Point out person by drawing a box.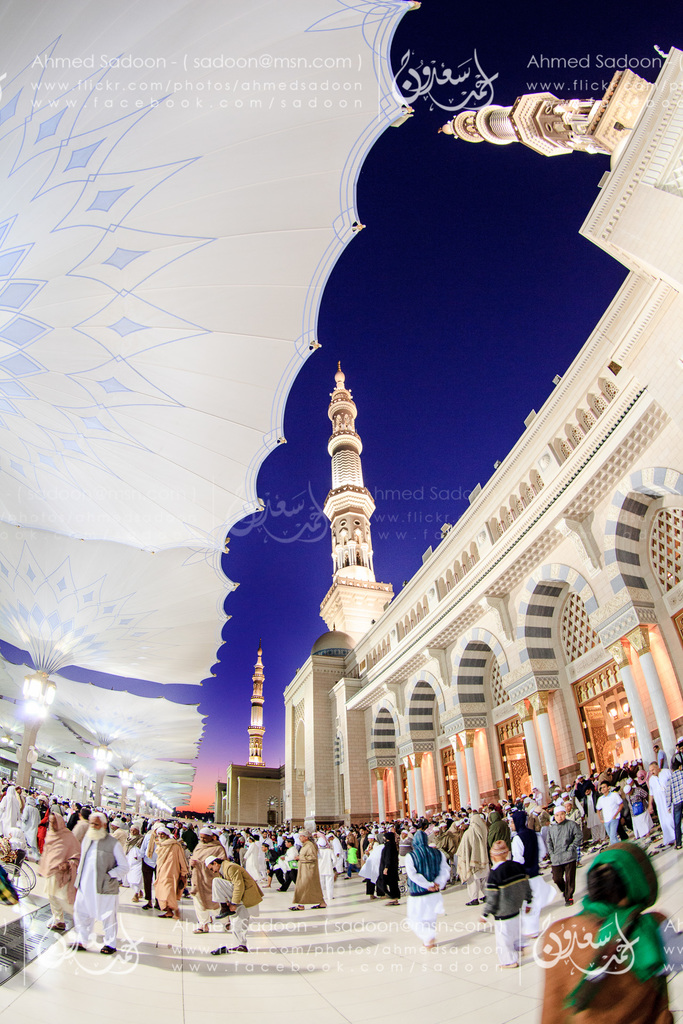
detection(36, 815, 78, 927).
